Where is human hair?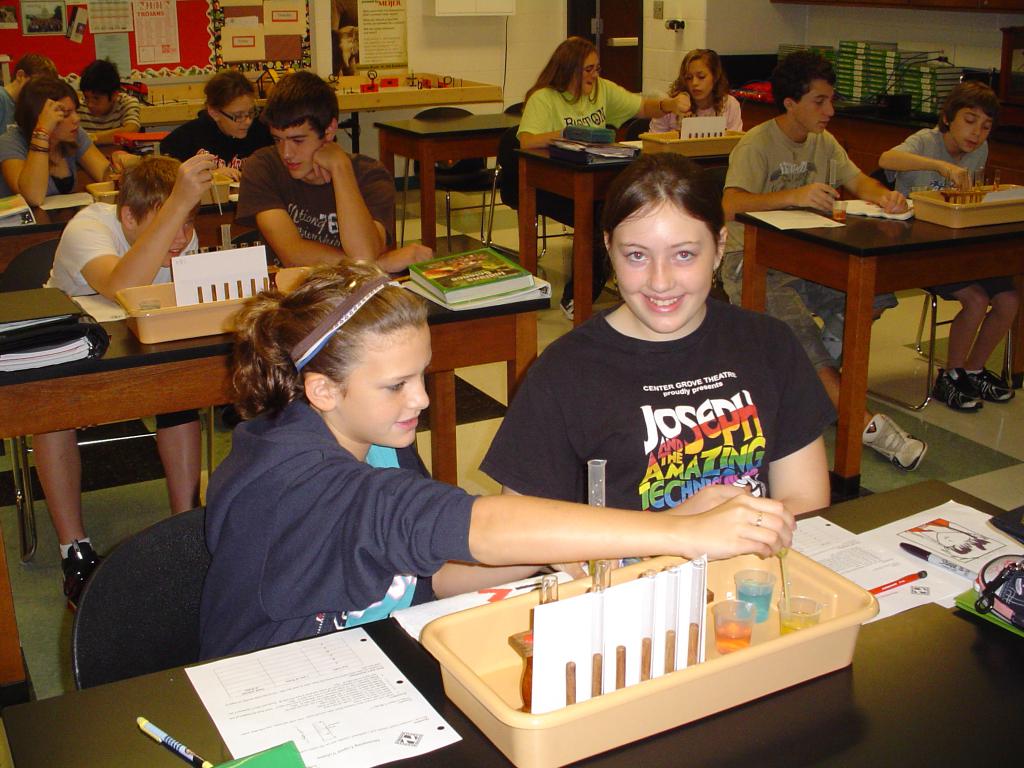
crop(259, 69, 340, 134).
